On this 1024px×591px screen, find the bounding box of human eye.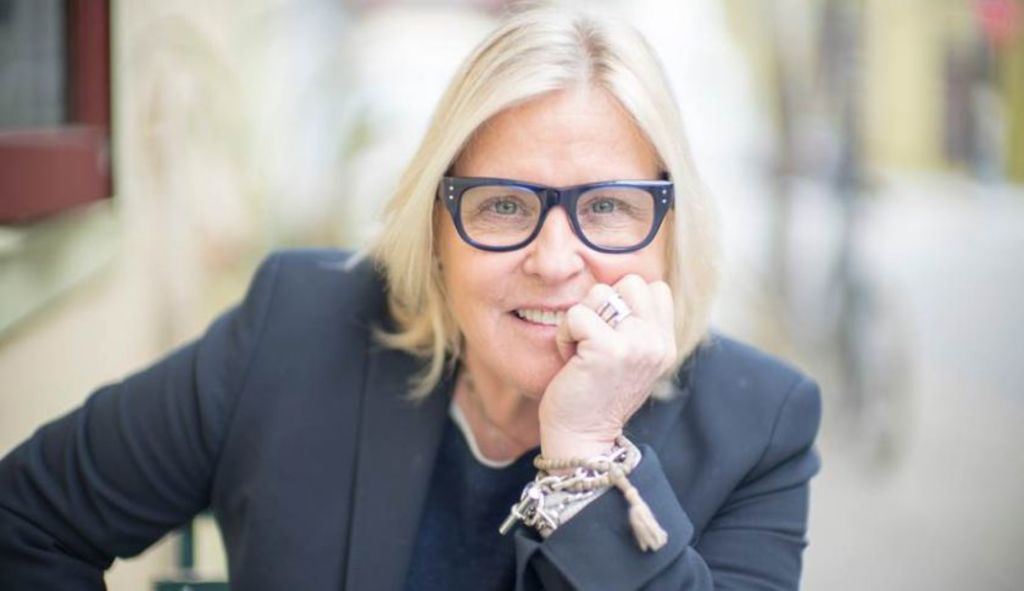
Bounding box: select_region(574, 191, 644, 224).
